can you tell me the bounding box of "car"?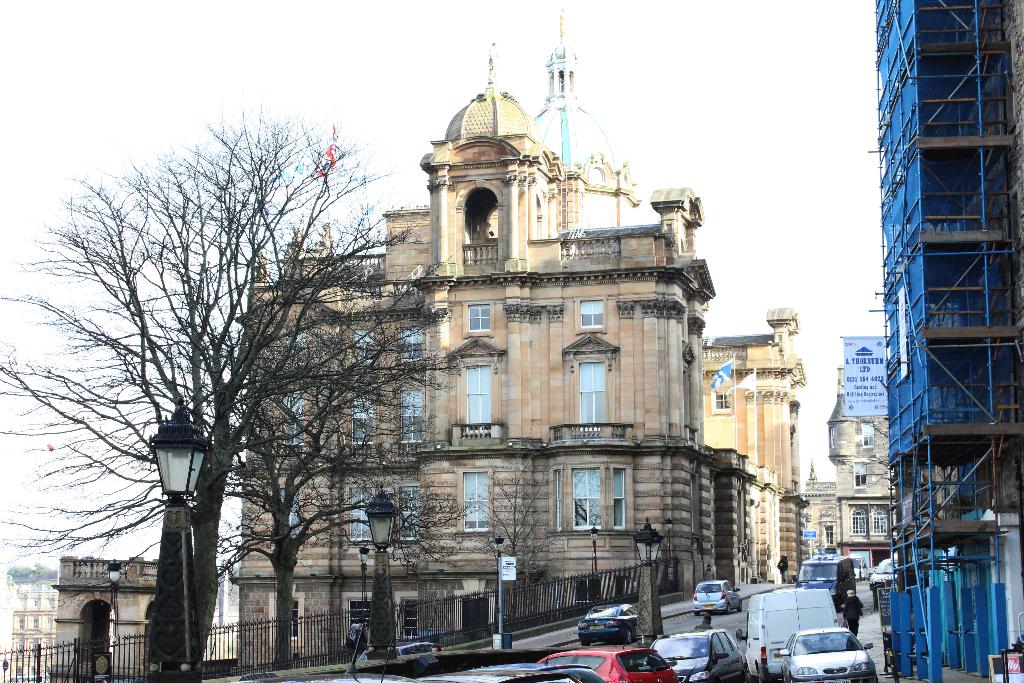
(left=580, top=604, right=643, bottom=642).
